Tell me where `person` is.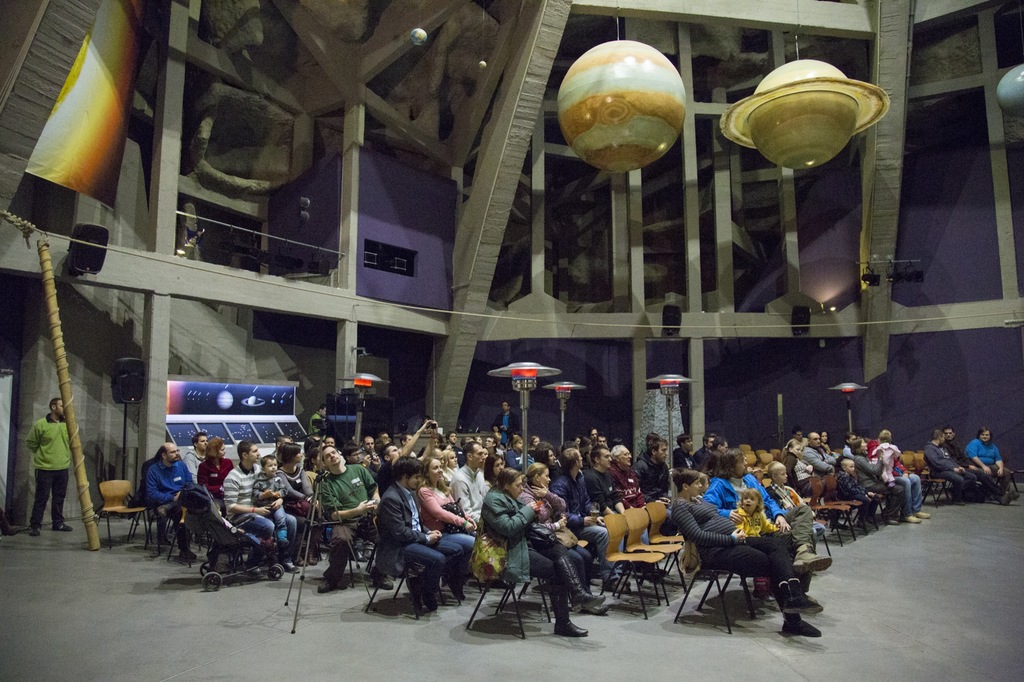
`person` is at box(221, 438, 299, 580).
